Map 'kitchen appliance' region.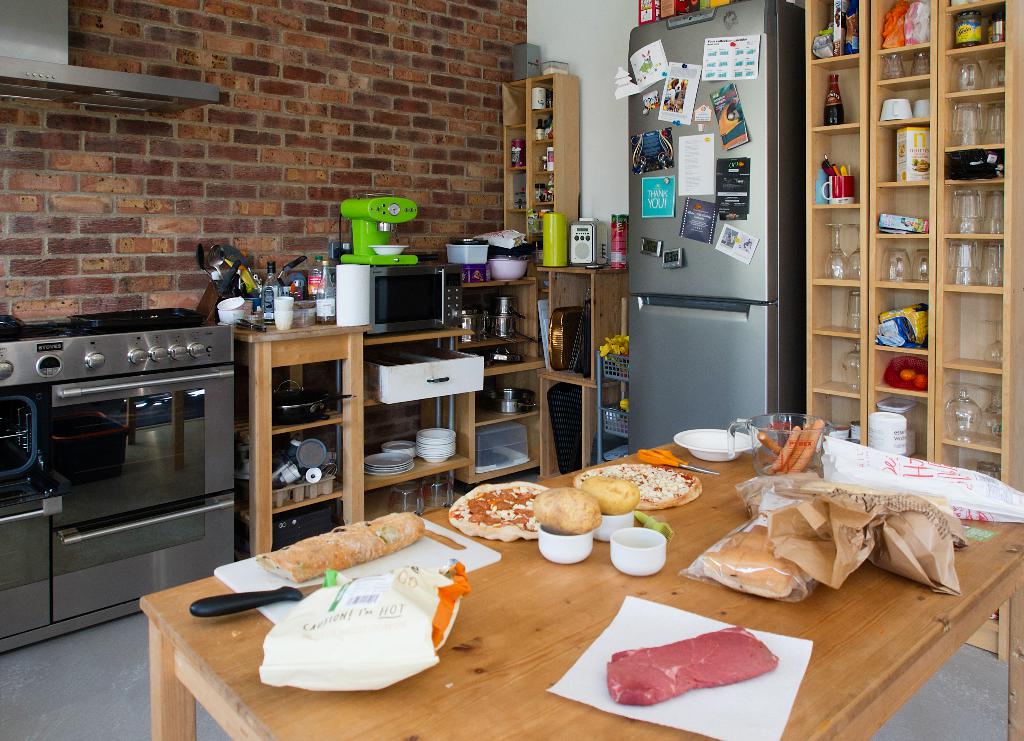
Mapped to 825:165:850:206.
